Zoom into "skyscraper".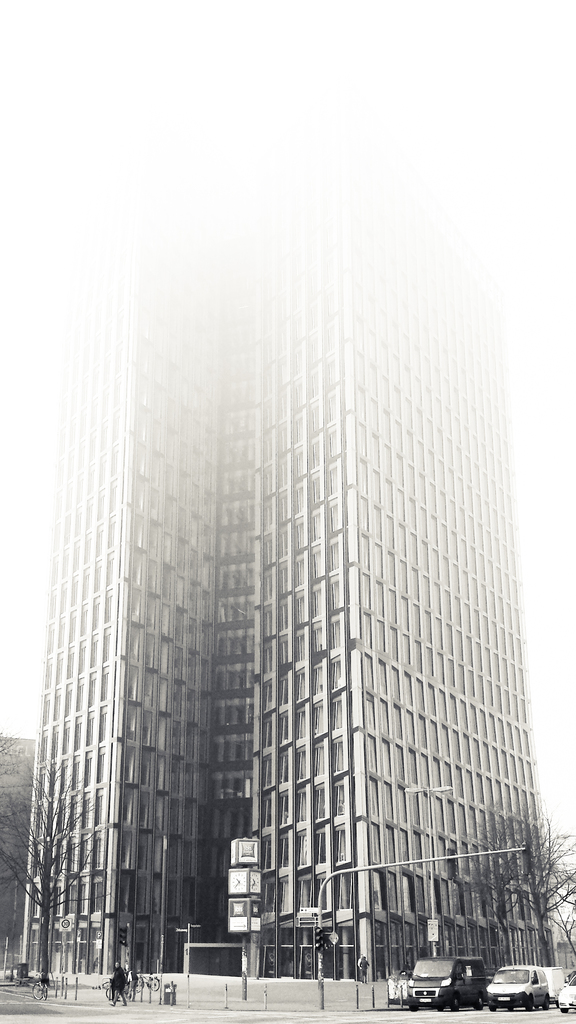
Zoom target: left=0, top=132, right=575, bottom=1023.
